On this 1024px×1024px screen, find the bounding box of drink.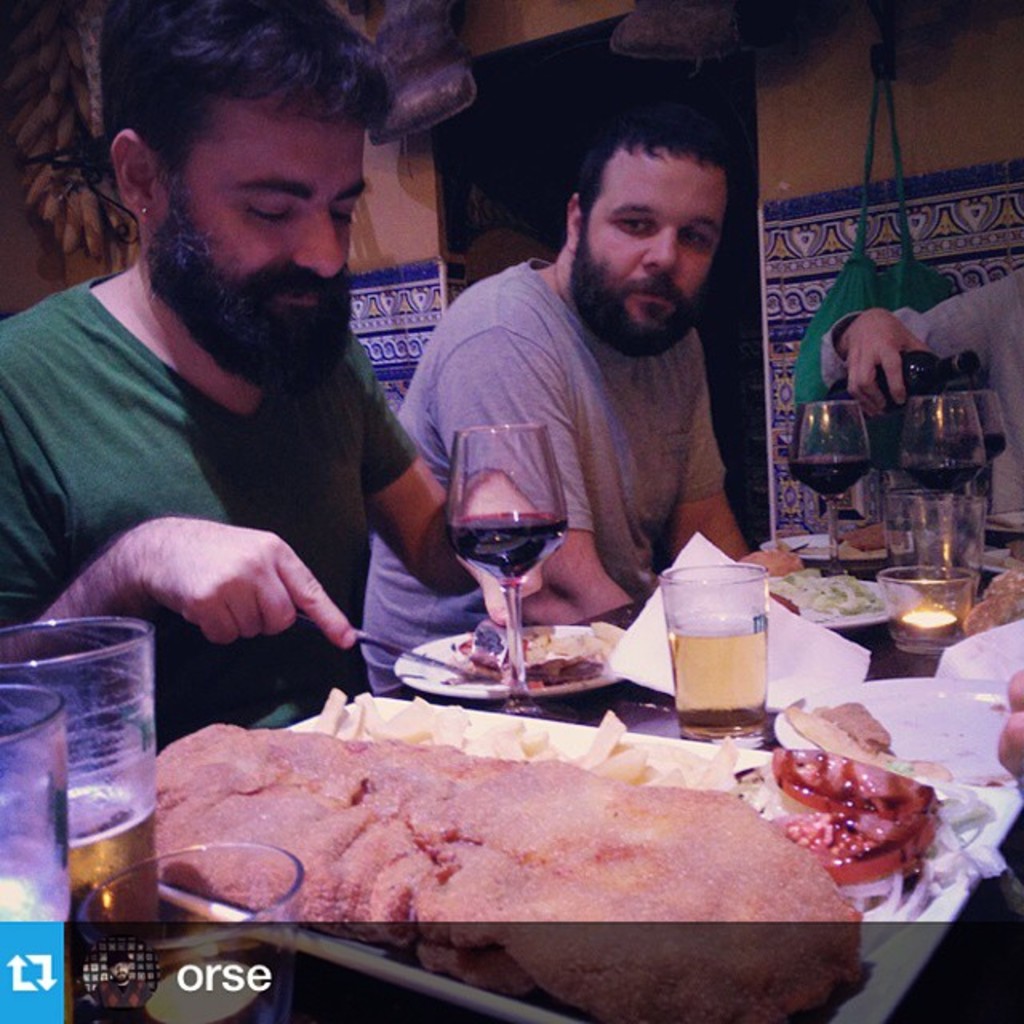
Bounding box: locate(982, 435, 1005, 456).
